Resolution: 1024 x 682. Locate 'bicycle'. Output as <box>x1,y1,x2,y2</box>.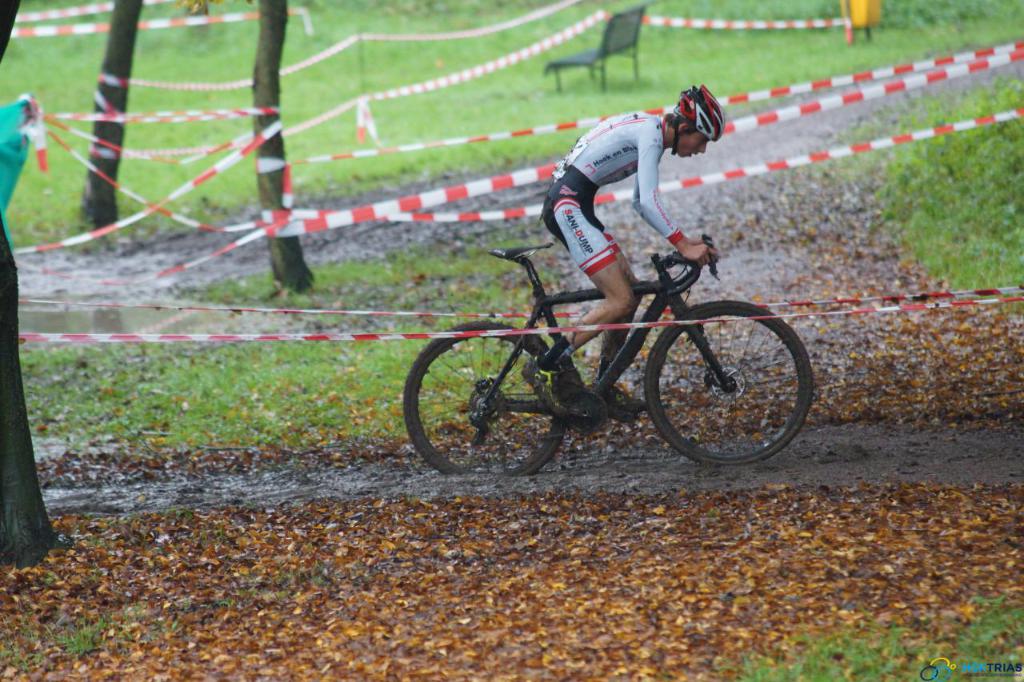
<box>402,233,811,481</box>.
